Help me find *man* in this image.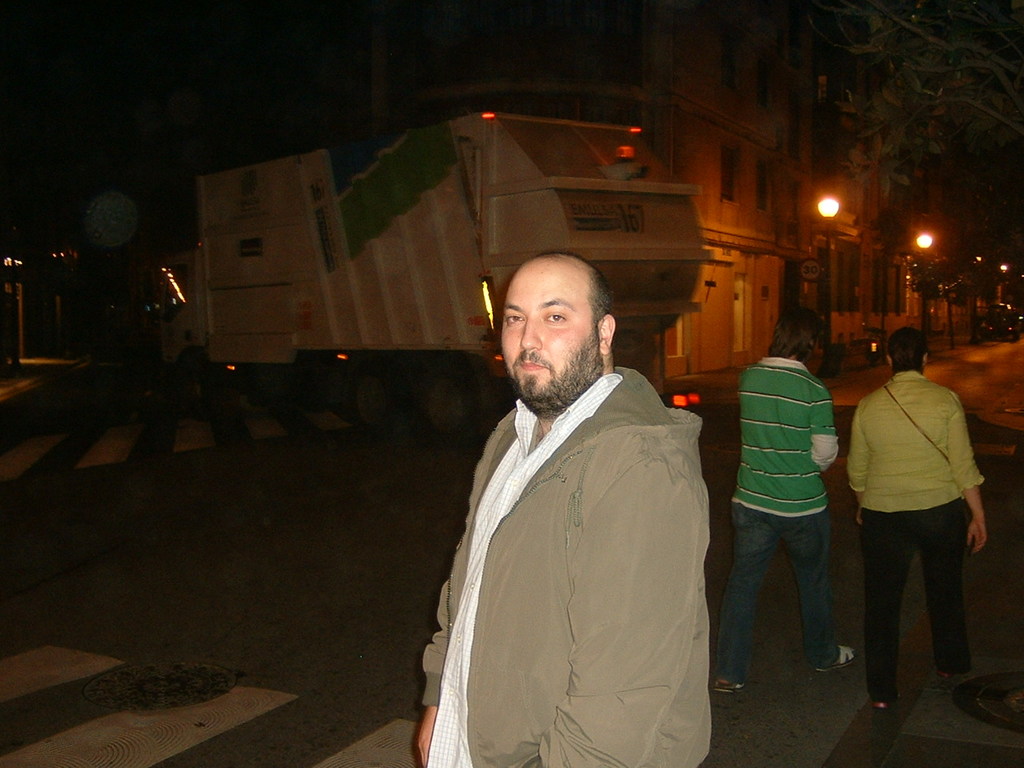
Found it: l=842, t=321, r=1017, b=698.
